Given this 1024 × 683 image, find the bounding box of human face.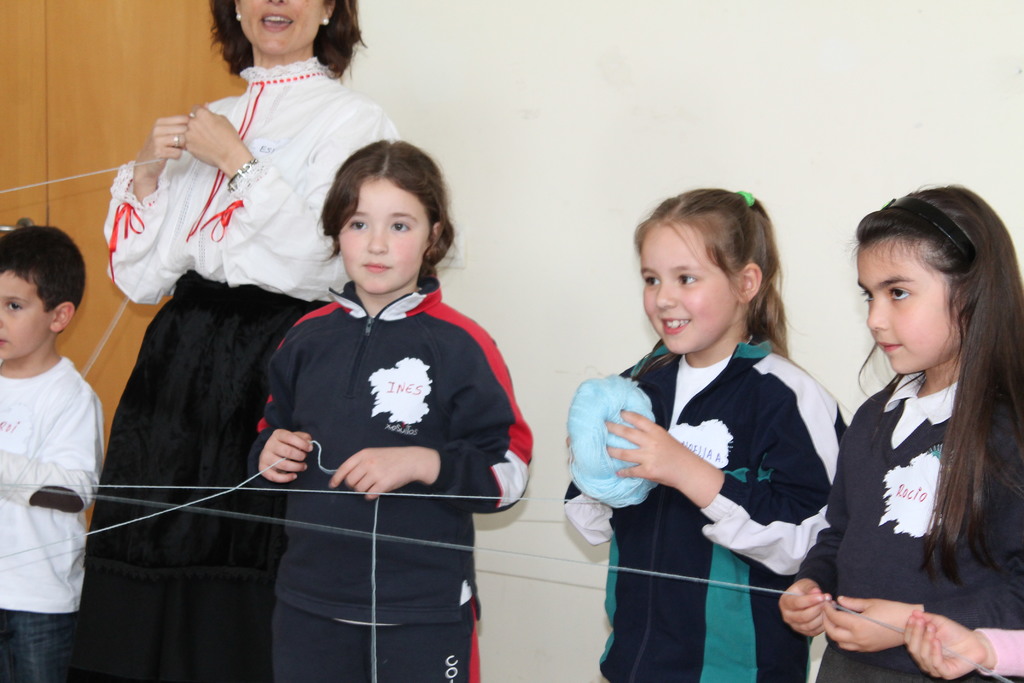
bbox(643, 223, 737, 356).
